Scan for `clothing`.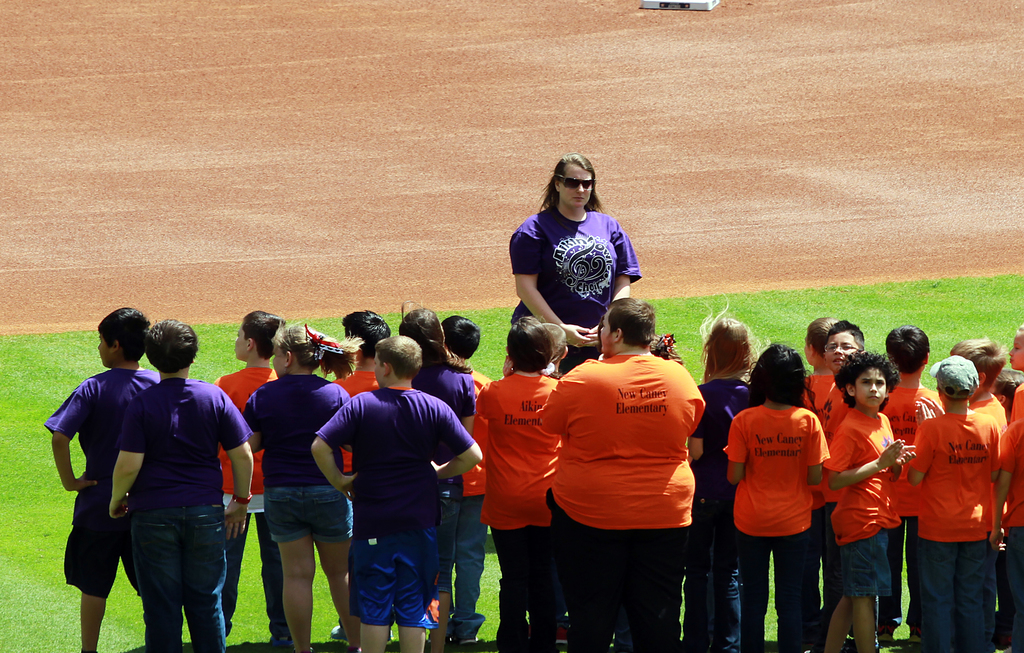
Scan result: box(408, 349, 472, 589).
